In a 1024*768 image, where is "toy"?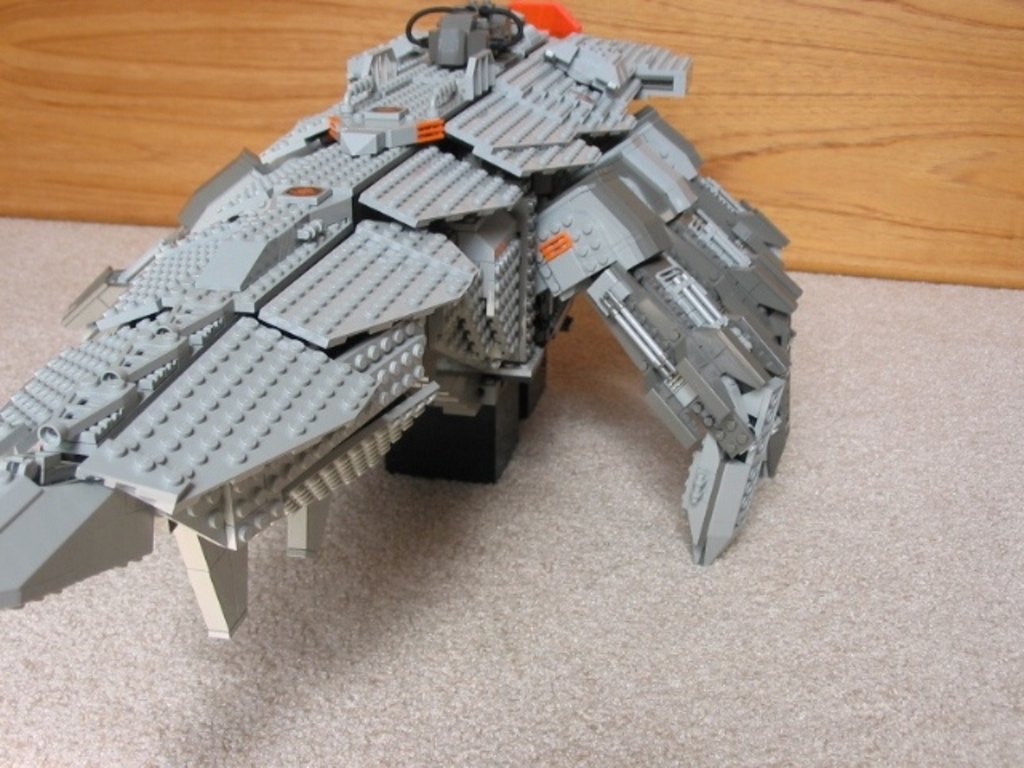
left=34, top=14, right=800, bottom=616.
